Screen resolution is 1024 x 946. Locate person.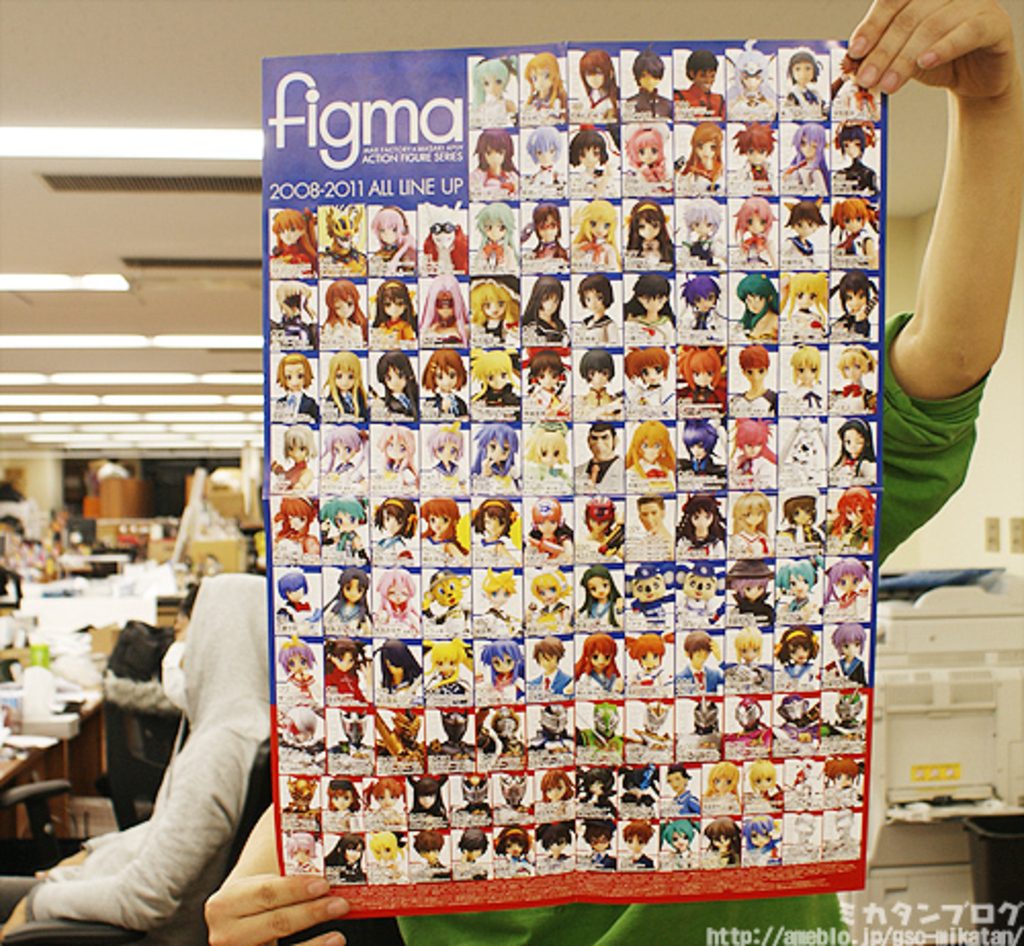
485, 422, 524, 496.
